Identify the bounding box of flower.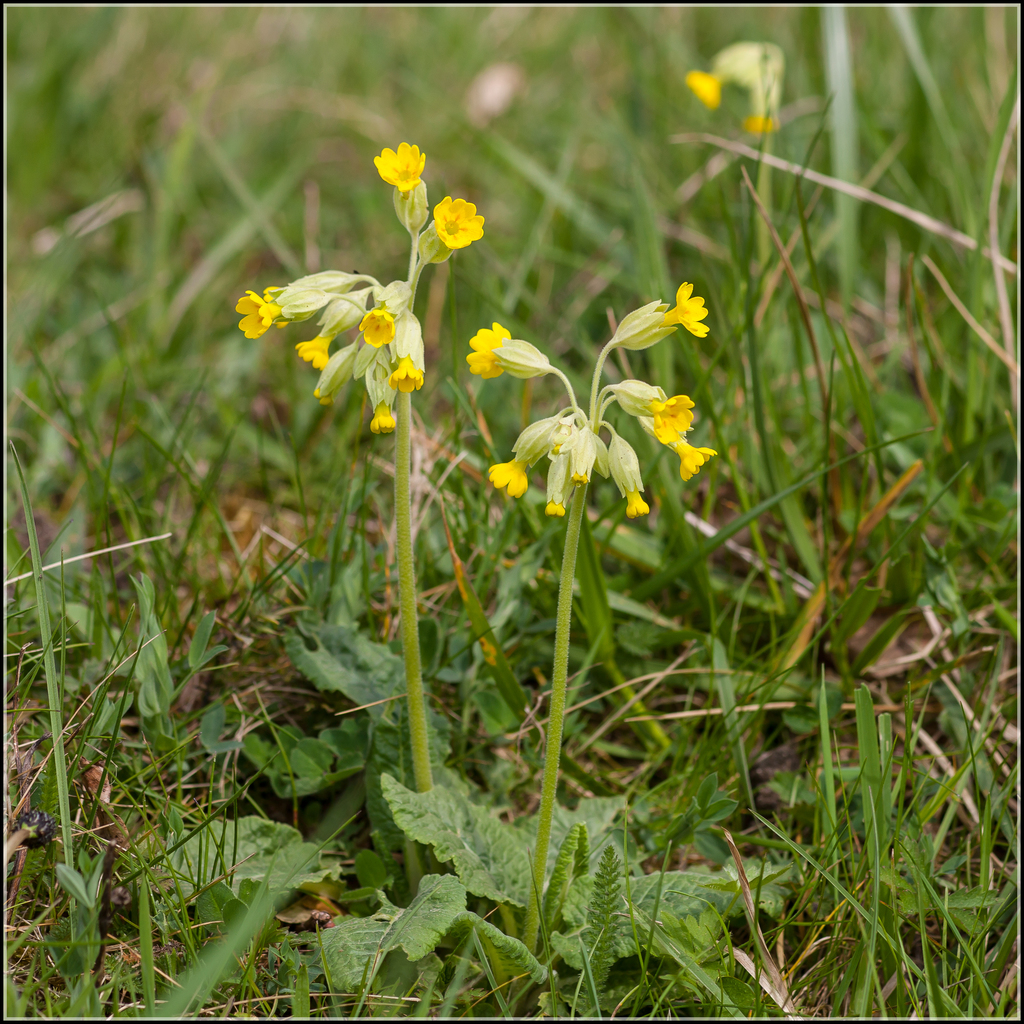
region(229, 287, 278, 350).
